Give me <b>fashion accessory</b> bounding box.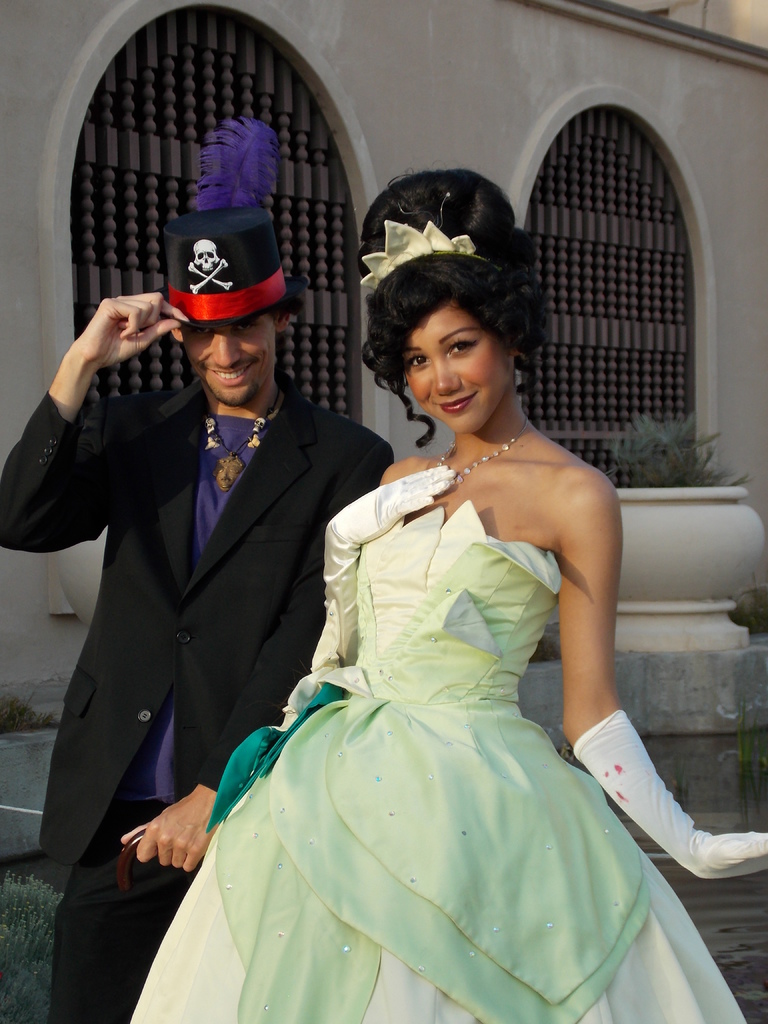
left=442, top=414, right=537, bottom=488.
